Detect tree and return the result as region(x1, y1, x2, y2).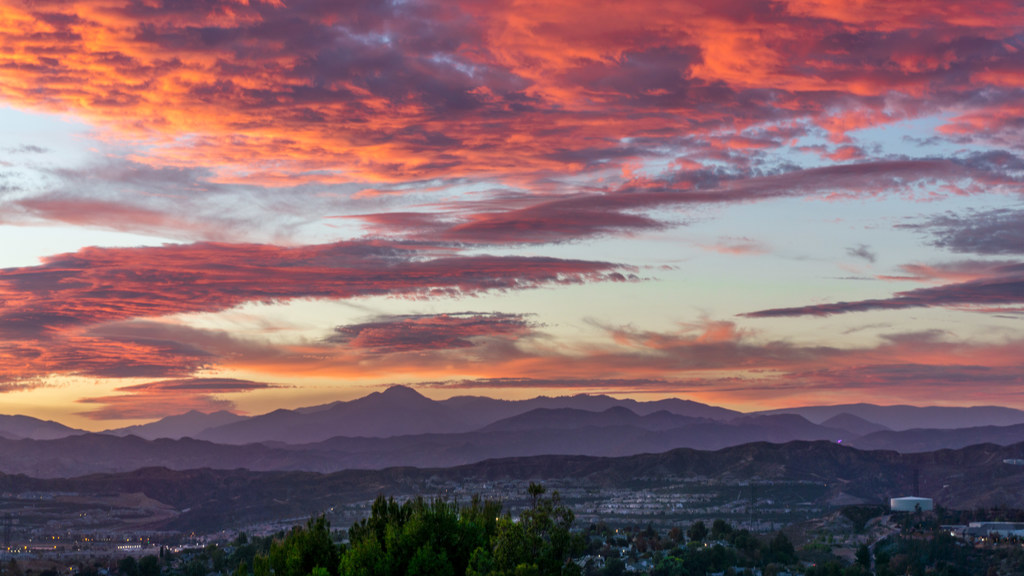
region(576, 534, 584, 548).
